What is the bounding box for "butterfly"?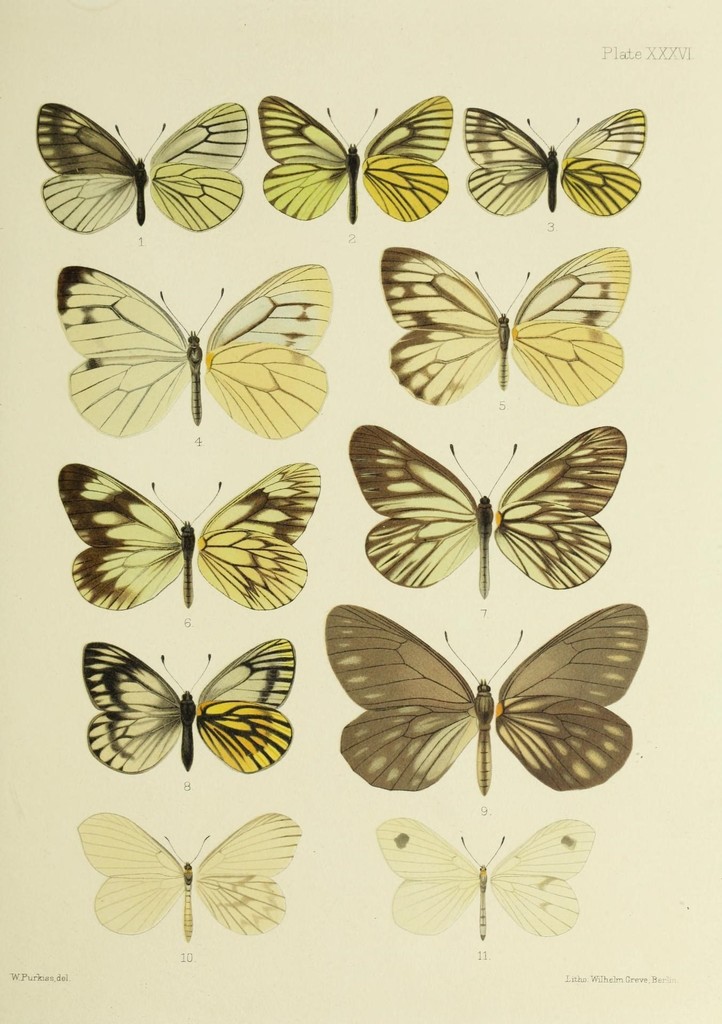
{"x1": 84, "y1": 641, "x2": 299, "y2": 783}.
